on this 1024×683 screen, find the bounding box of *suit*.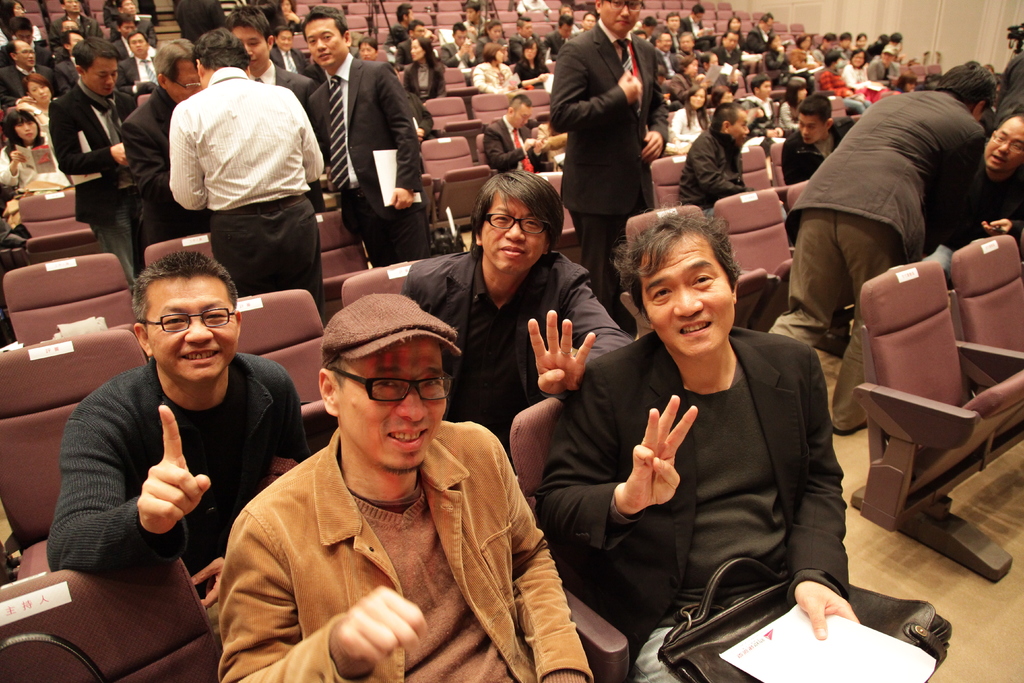
Bounding box: 42:81:143:285.
